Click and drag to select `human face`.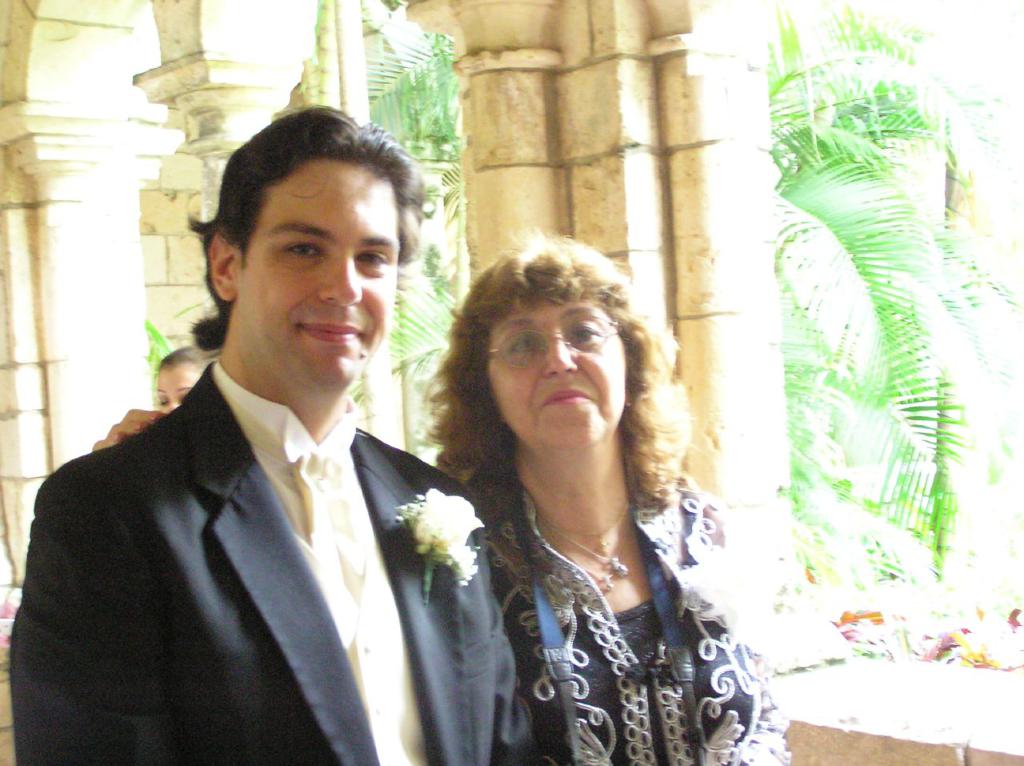
Selection: (left=233, top=159, right=402, bottom=386).
